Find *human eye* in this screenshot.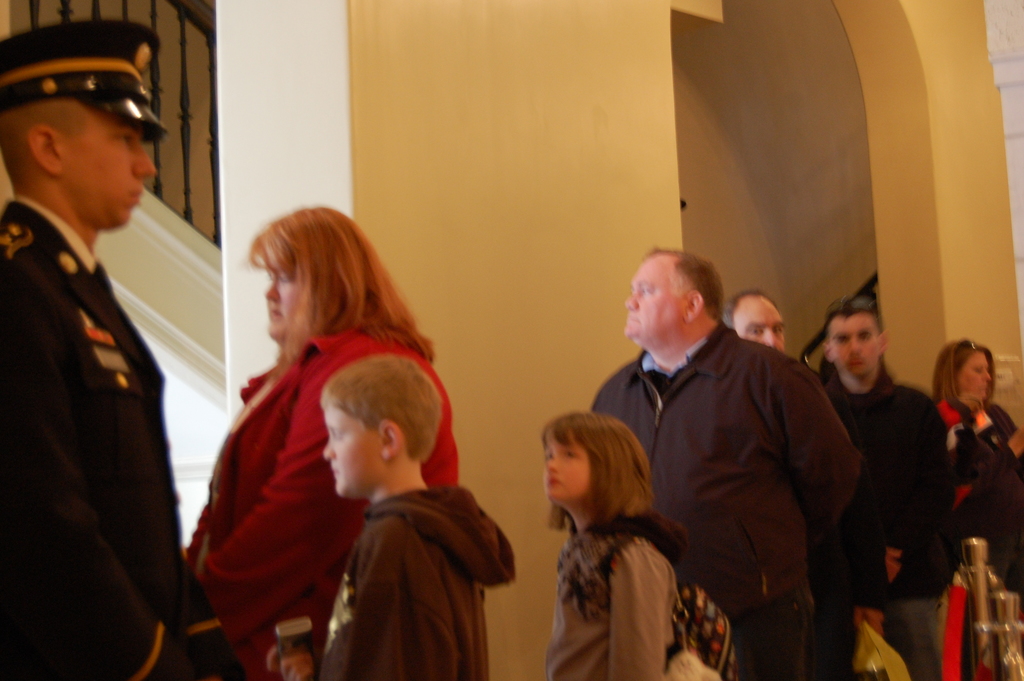
The bounding box for *human eye* is pyautogui.locateOnScreen(112, 133, 132, 150).
